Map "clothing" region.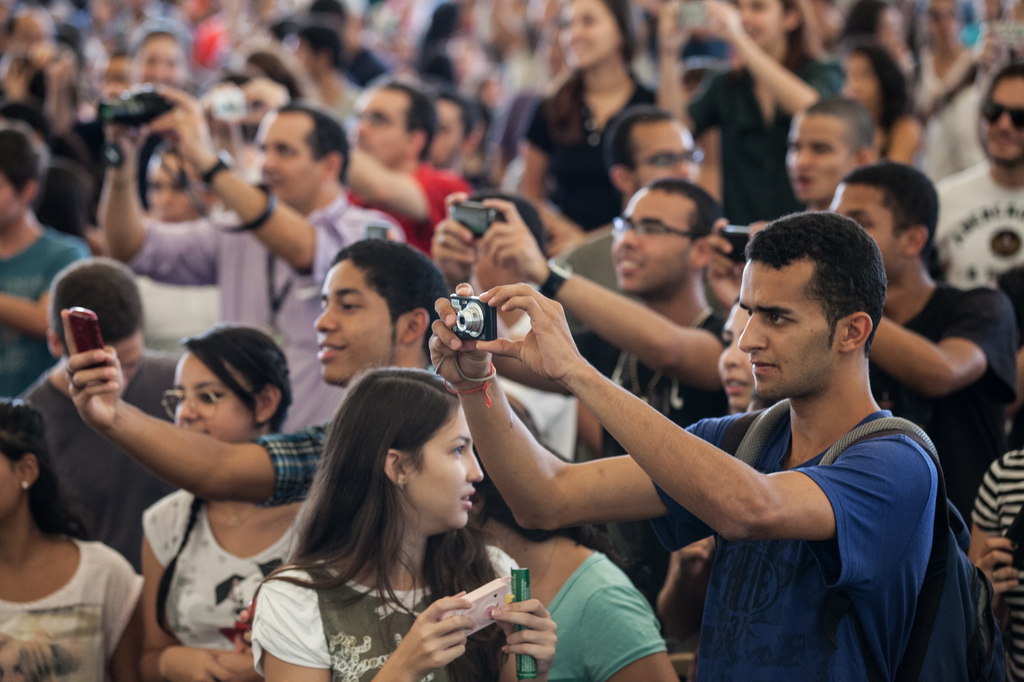
Mapped to [143, 486, 305, 649].
